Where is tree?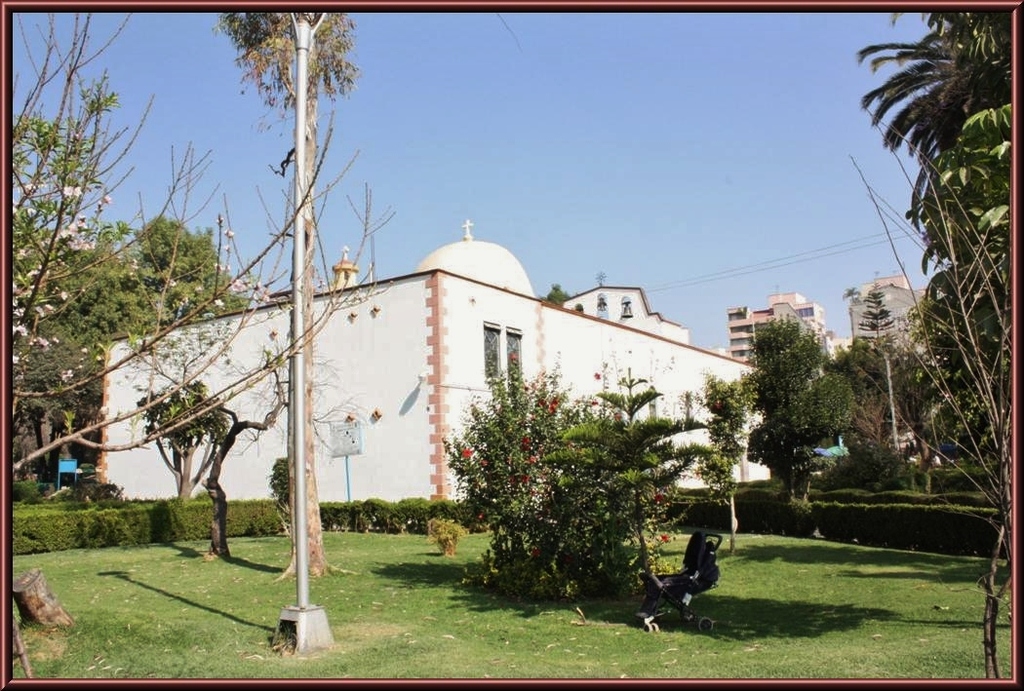
box=[689, 366, 770, 492].
